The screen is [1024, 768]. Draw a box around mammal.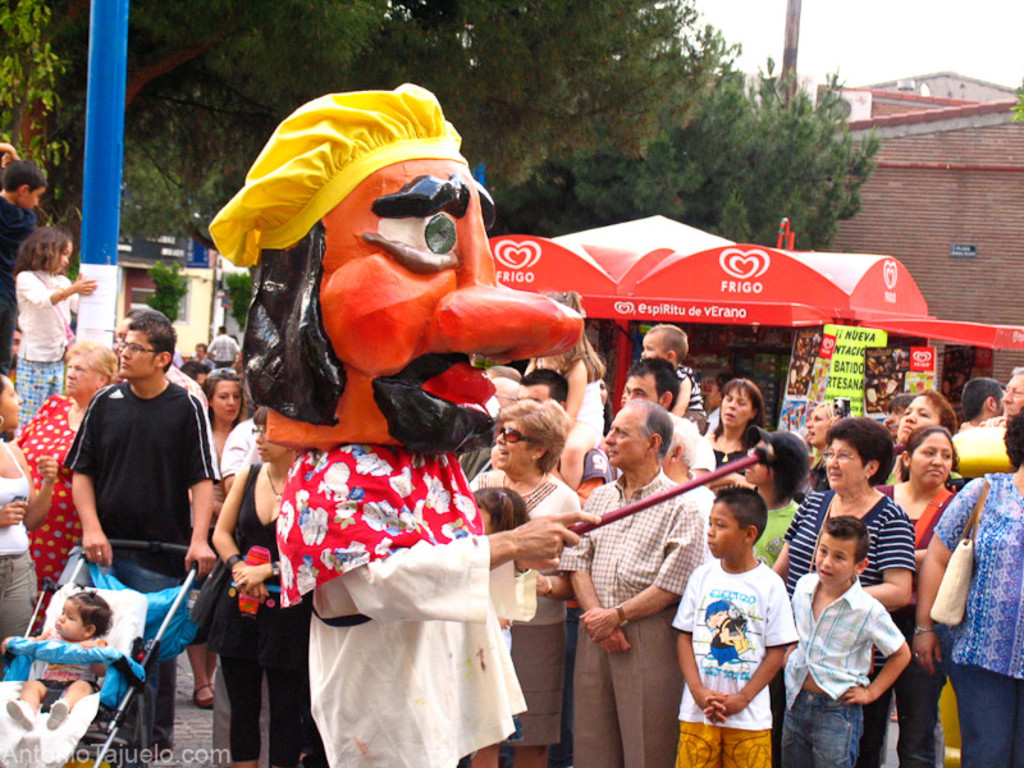
<region>68, 315, 225, 753</region>.
